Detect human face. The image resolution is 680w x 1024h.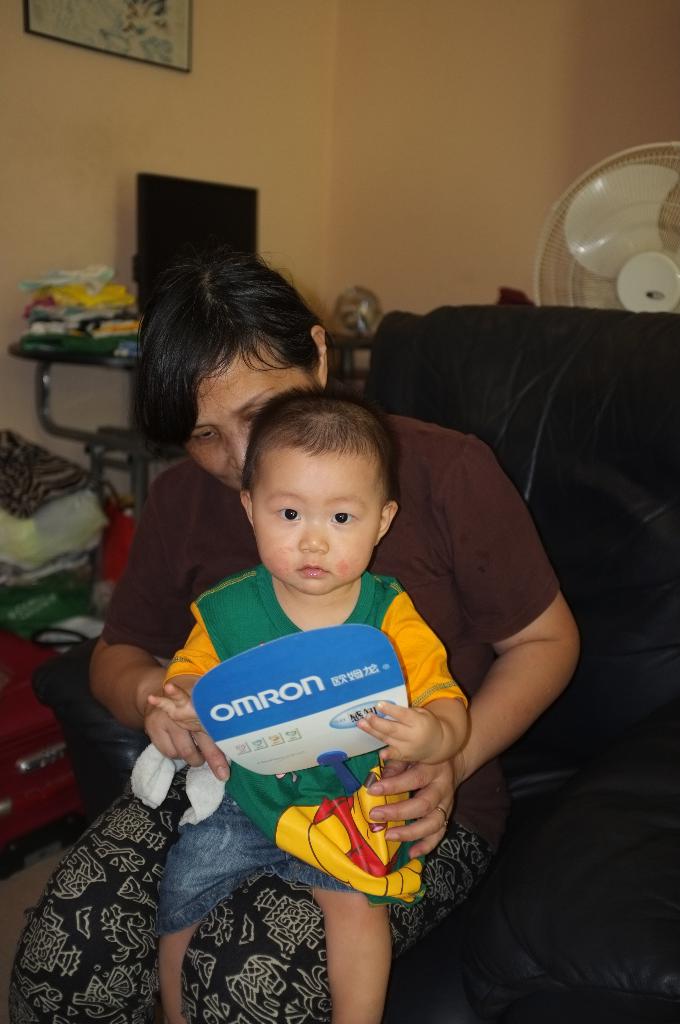
[x1=182, y1=335, x2=323, y2=495].
